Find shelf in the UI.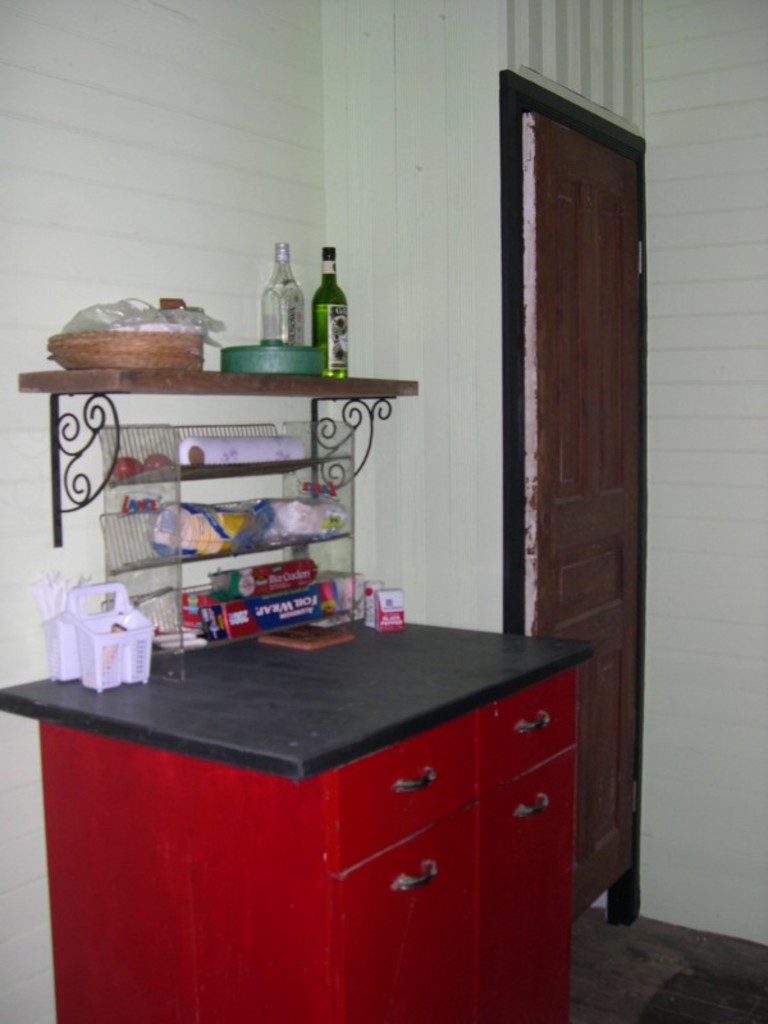
UI element at l=113, t=426, r=367, b=477.
